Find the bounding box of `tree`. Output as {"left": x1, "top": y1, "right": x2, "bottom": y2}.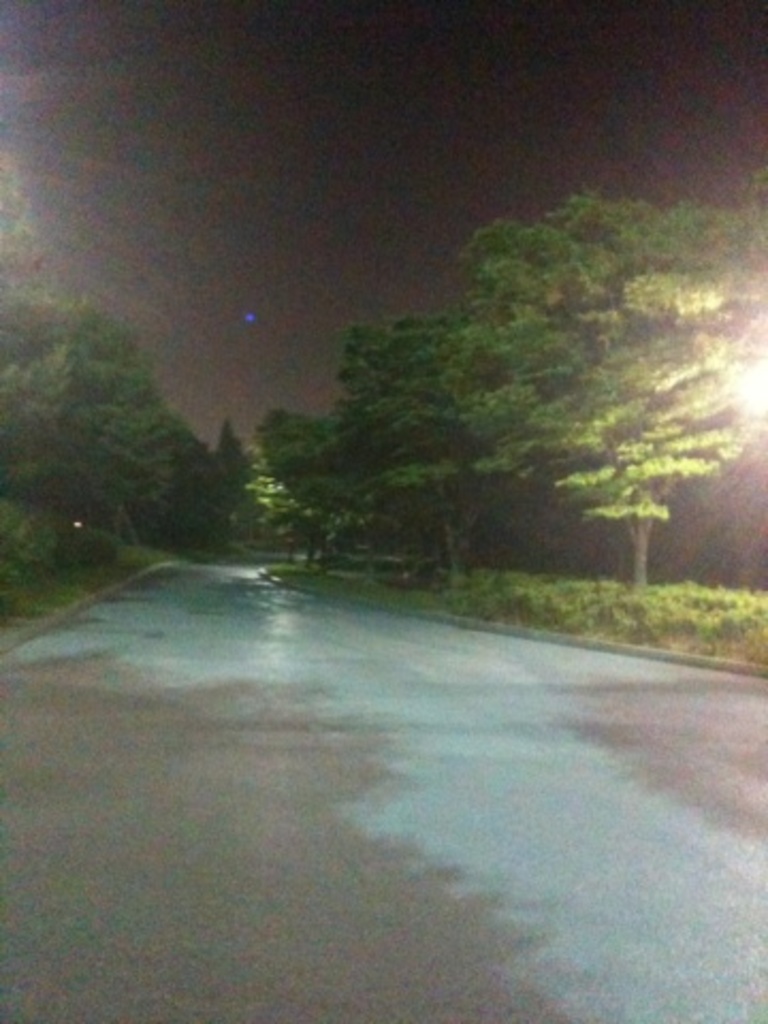
{"left": 2, "top": 267, "right": 256, "bottom": 548}.
